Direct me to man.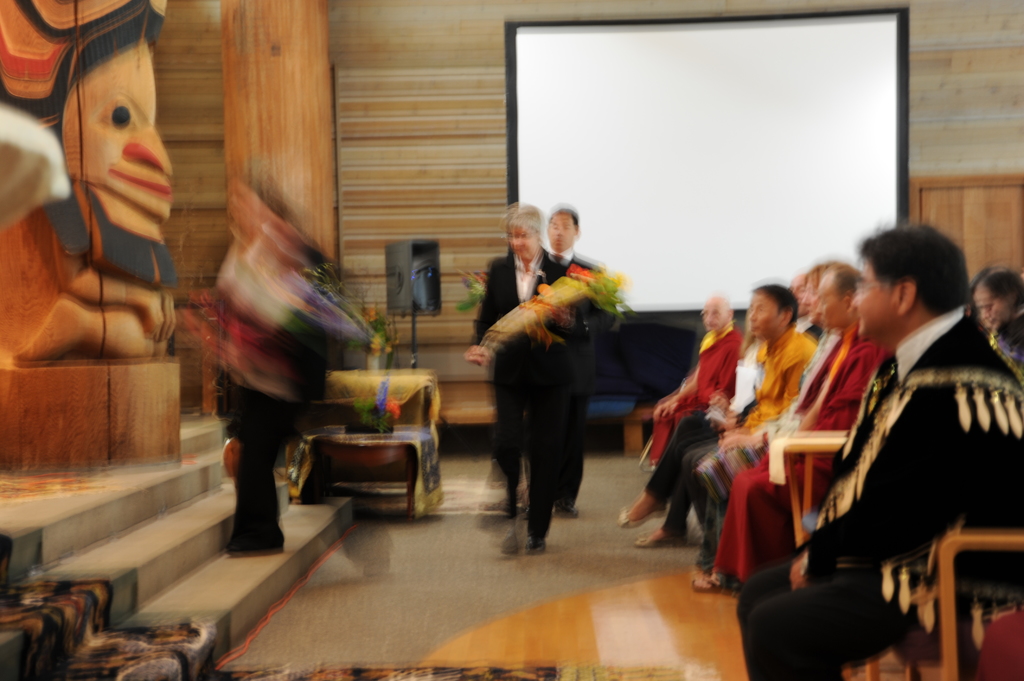
Direction: {"left": 733, "top": 222, "right": 1023, "bottom": 680}.
